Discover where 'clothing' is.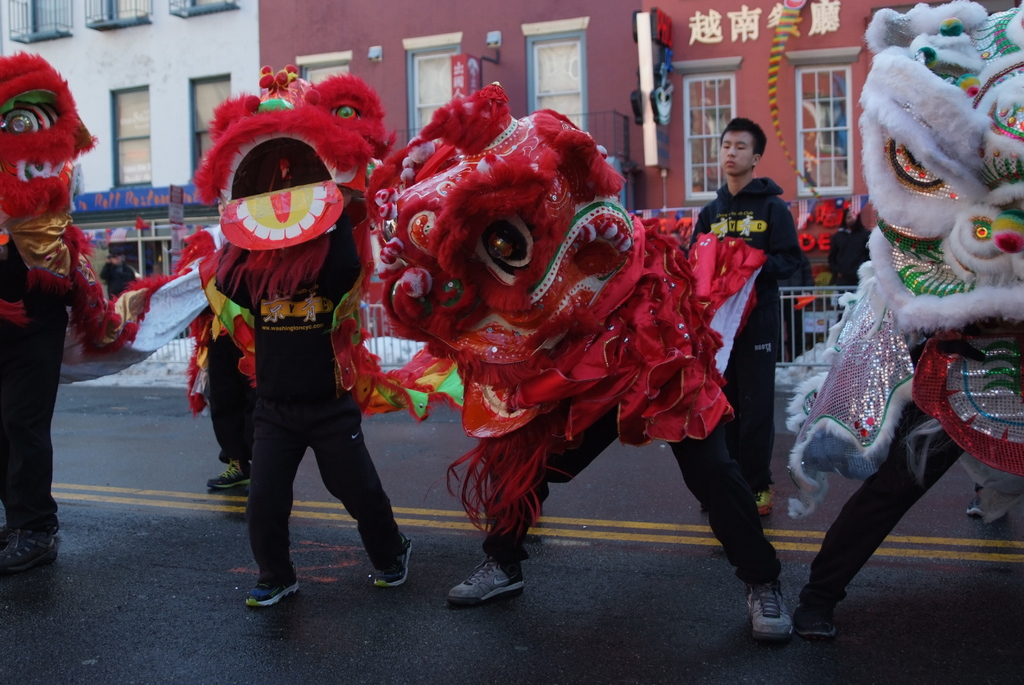
Discovered at x1=481 y1=280 x2=783 y2=596.
